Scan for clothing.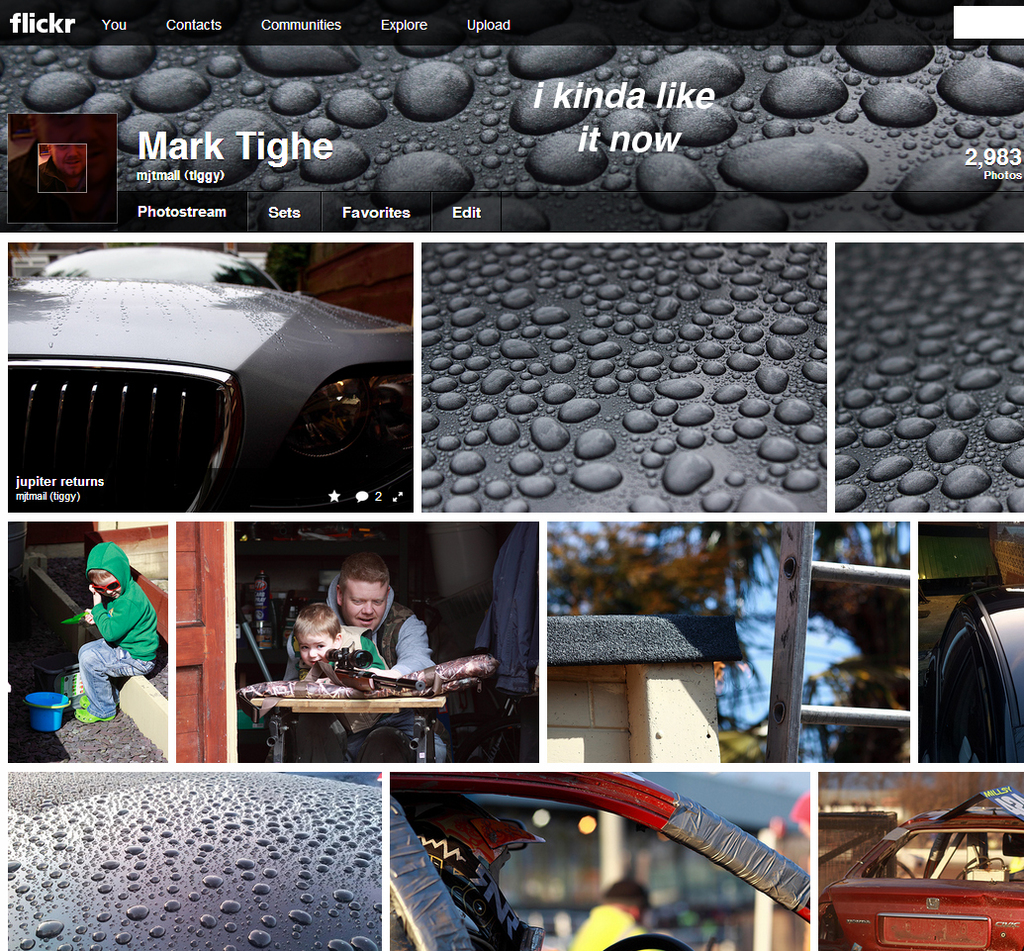
Scan result: 52, 548, 152, 721.
